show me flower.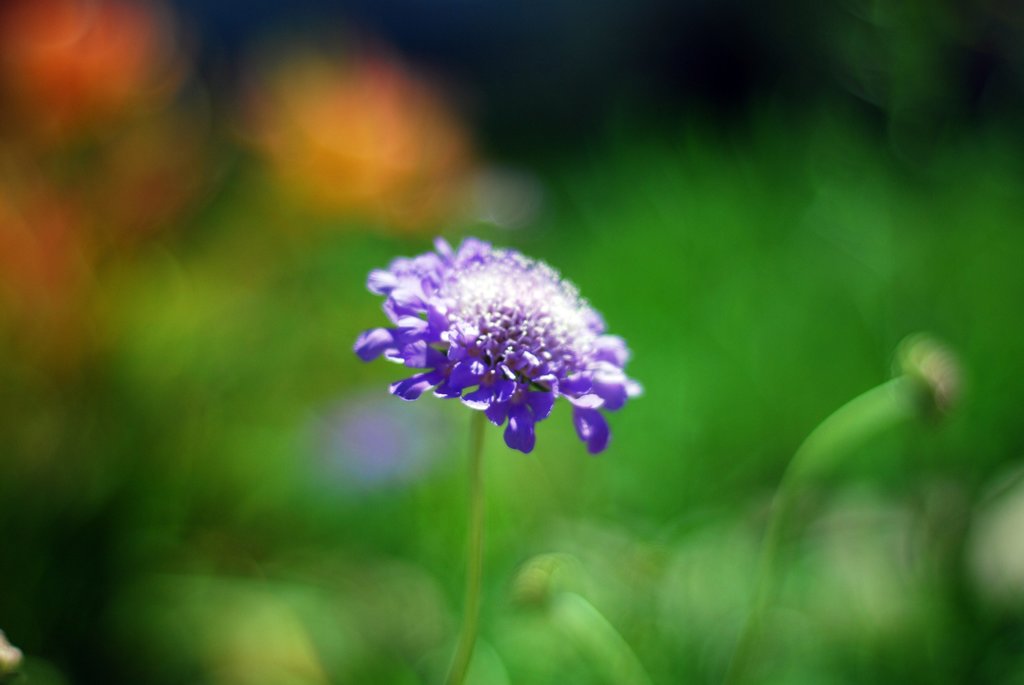
flower is here: 356 226 636 466.
